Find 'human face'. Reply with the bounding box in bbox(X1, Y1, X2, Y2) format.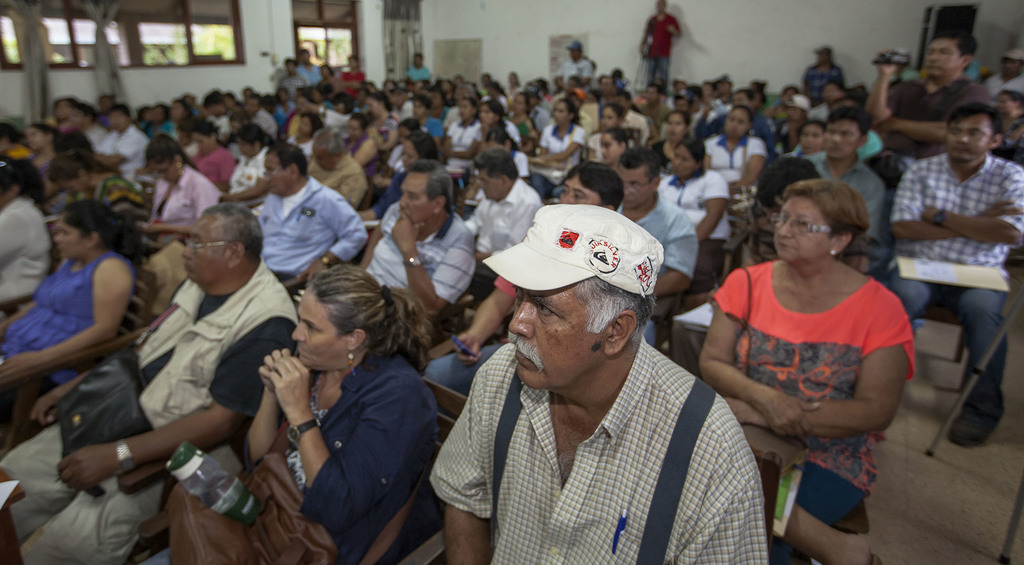
bbox(552, 101, 567, 125).
